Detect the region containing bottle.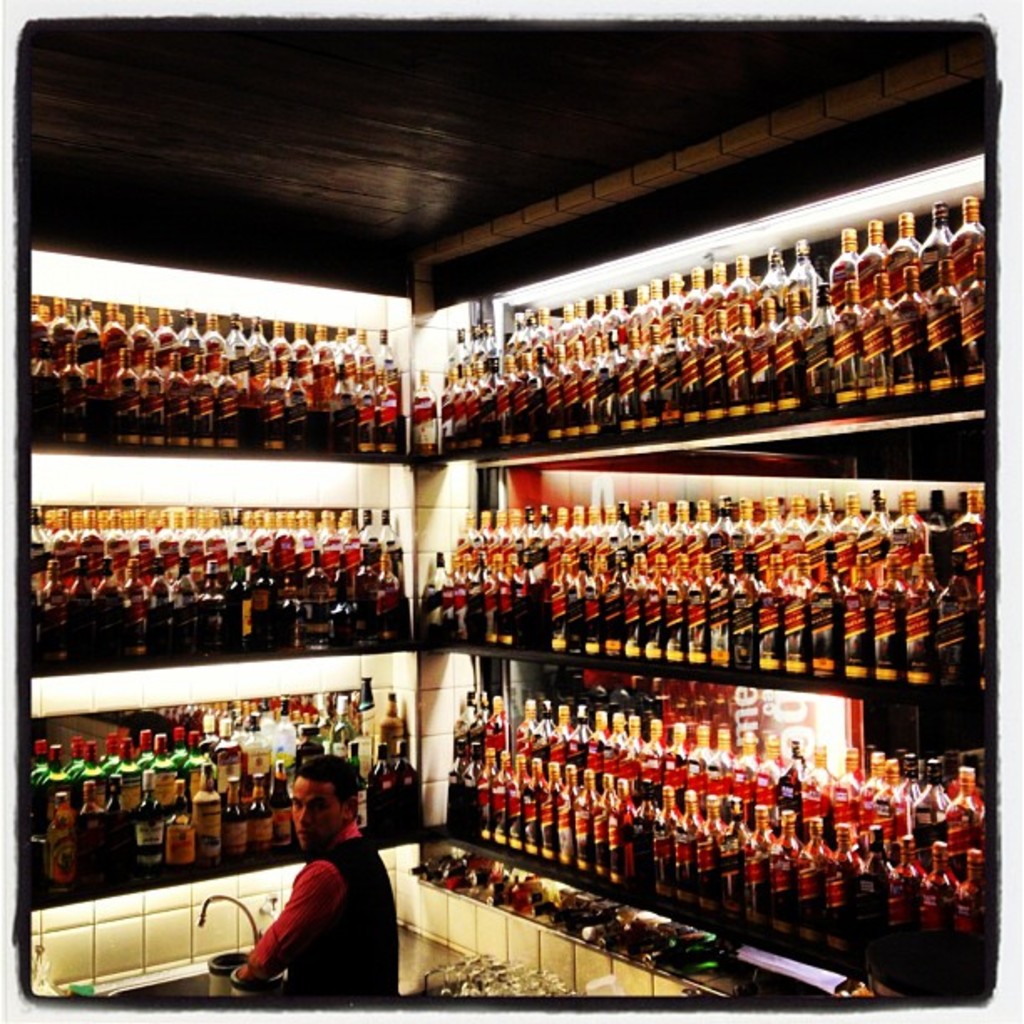
{"left": 353, "top": 368, "right": 371, "bottom": 455}.
